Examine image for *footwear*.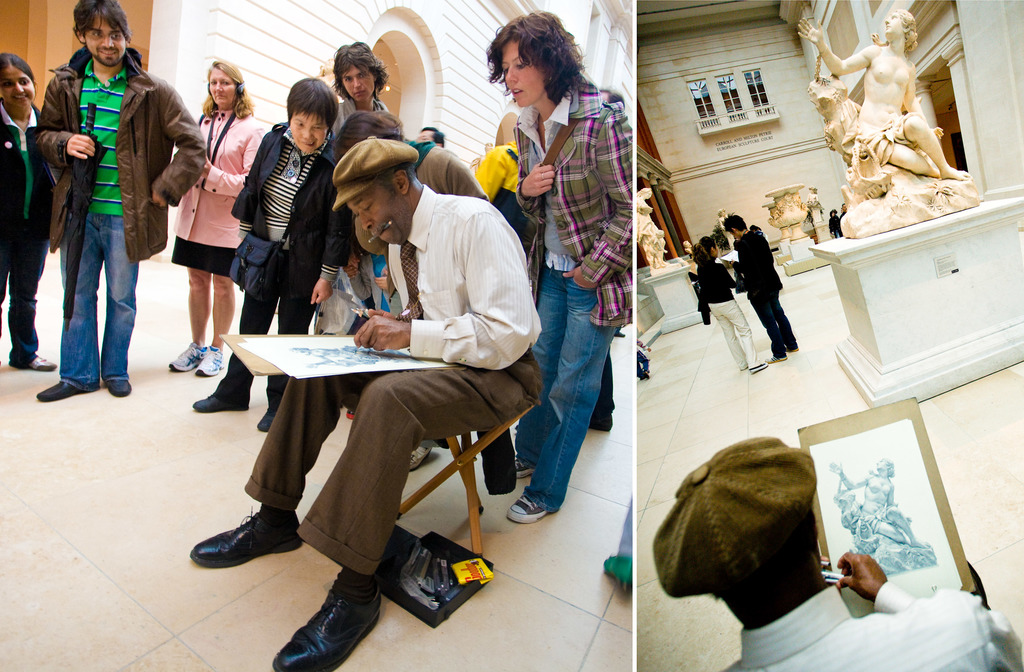
Examination result: 196:343:223:373.
